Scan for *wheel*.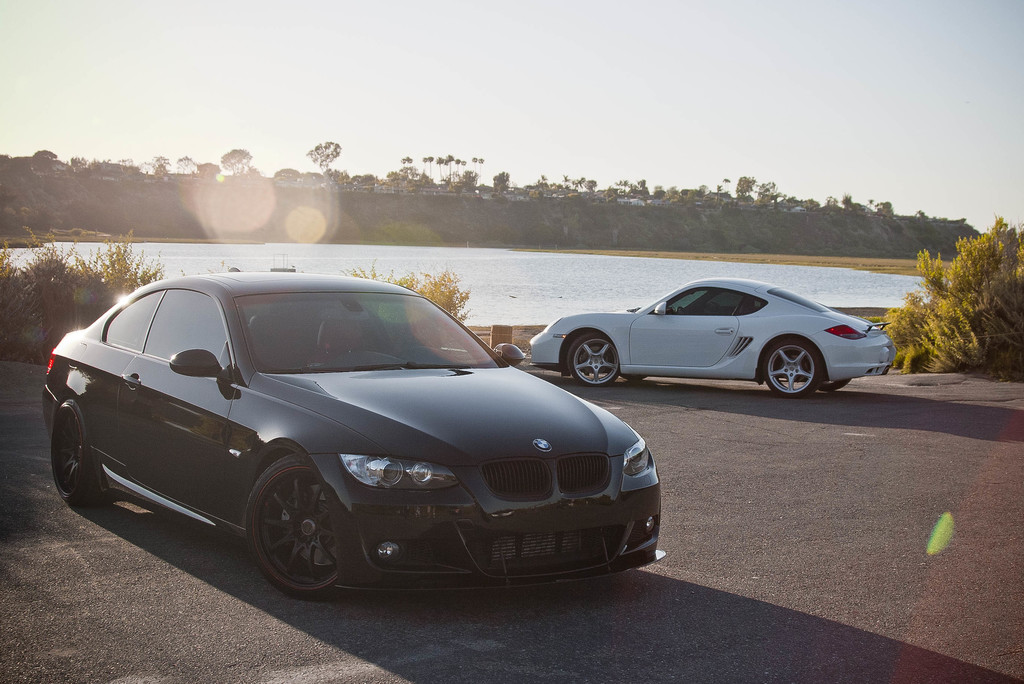
Scan result: region(239, 449, 341, 604).
